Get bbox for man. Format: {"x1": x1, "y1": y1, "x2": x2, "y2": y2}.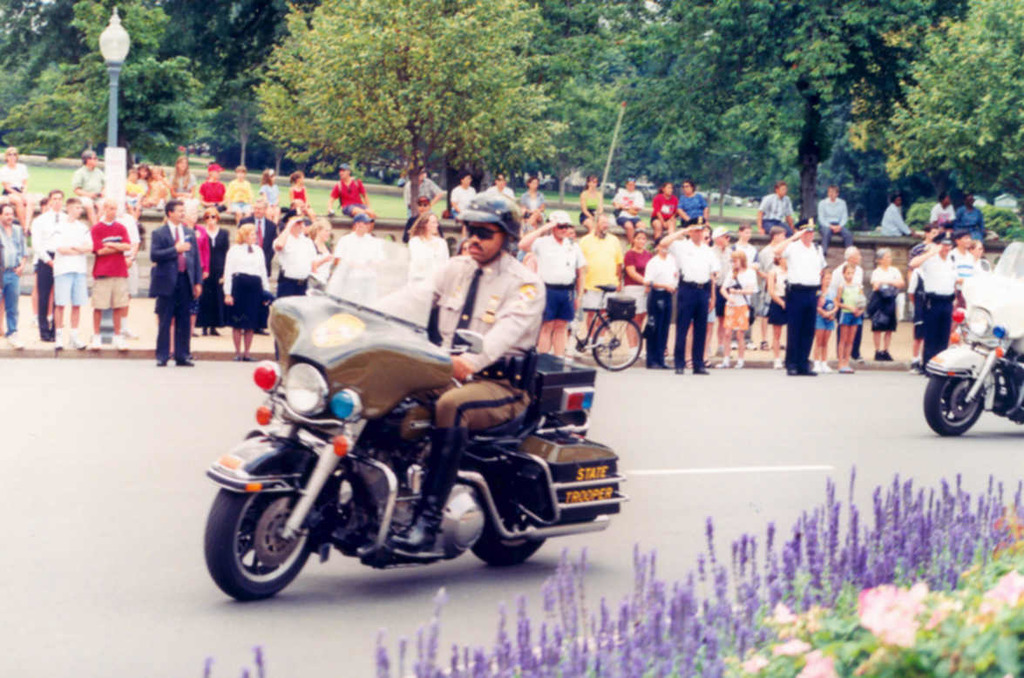
{"x1": 72, "y1": 148, "x2": 105, "y2": 206}.
